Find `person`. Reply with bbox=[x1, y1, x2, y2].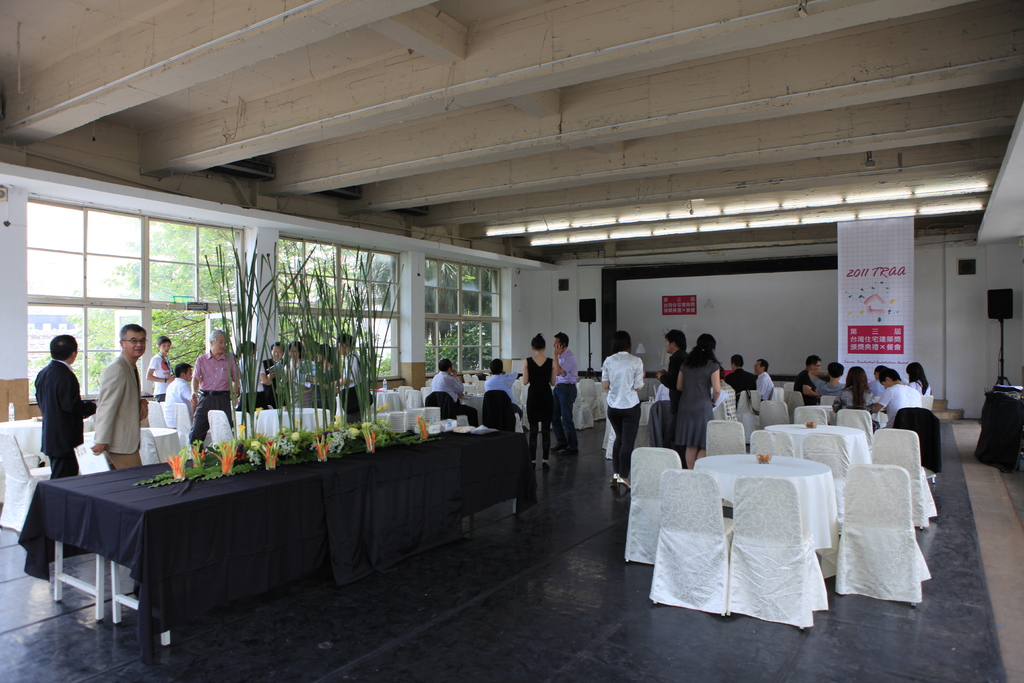
bbox=[550, 331, 583, 458].
